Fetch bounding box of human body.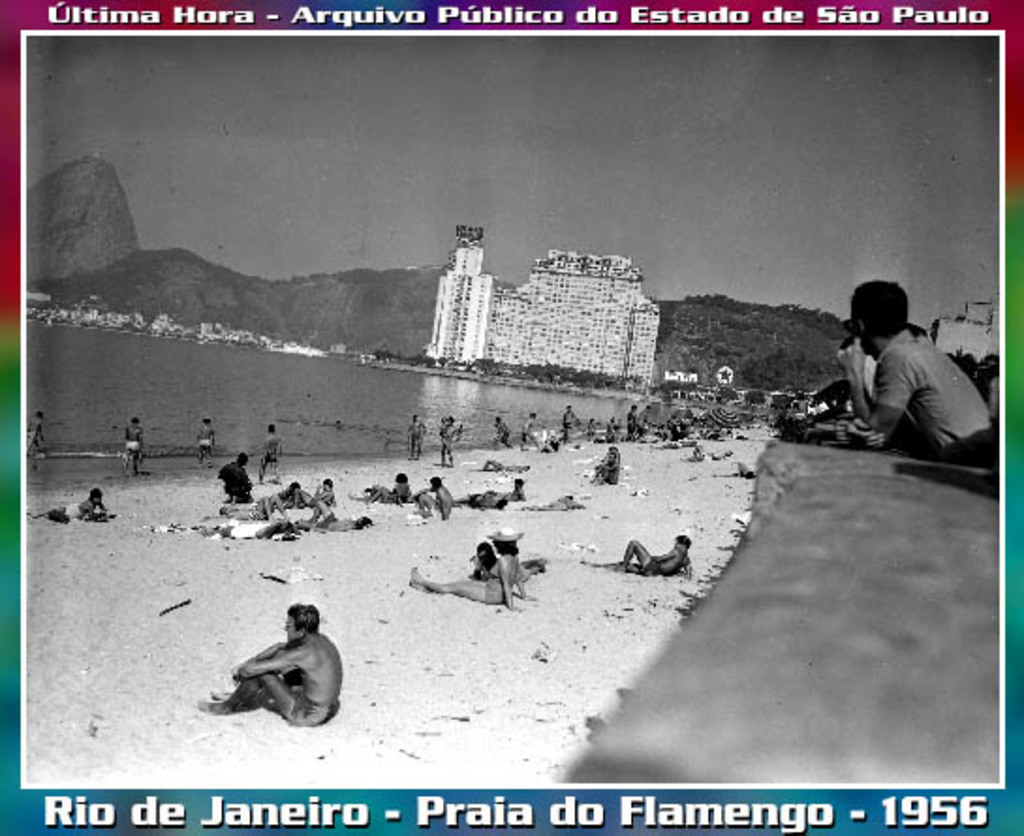
Bbox: 408, 552, 535, 618.
